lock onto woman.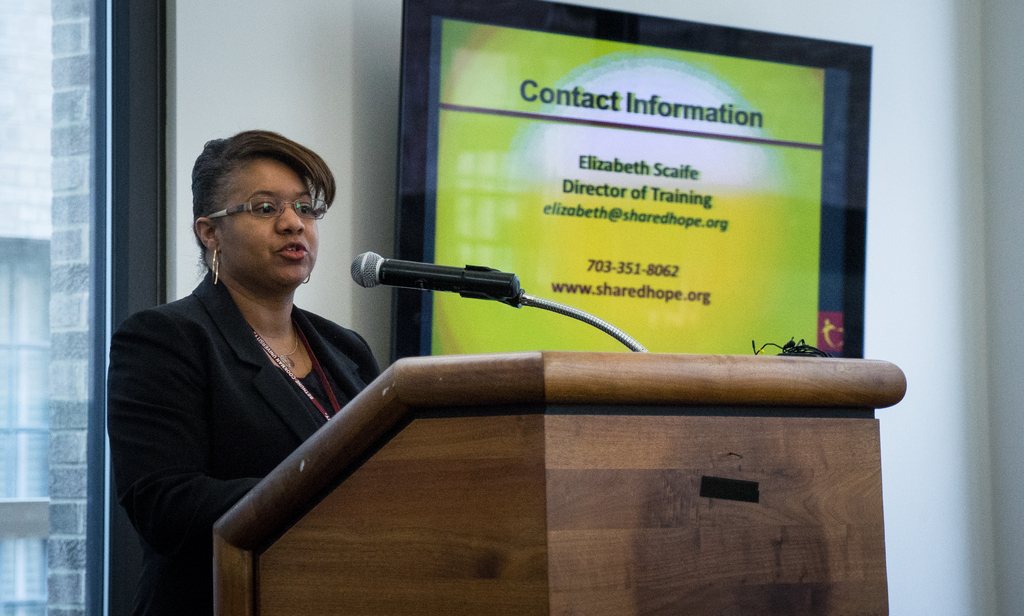
Locked: x1=108 y1=122 x2=417 y2=608.
